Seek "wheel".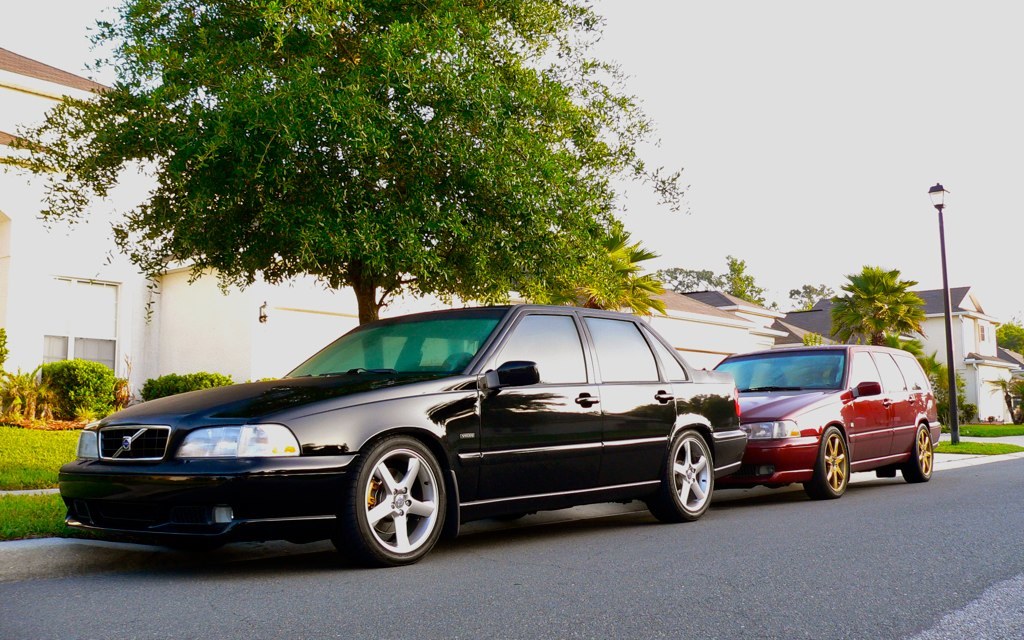
detection(343, 446, 441, 566).
